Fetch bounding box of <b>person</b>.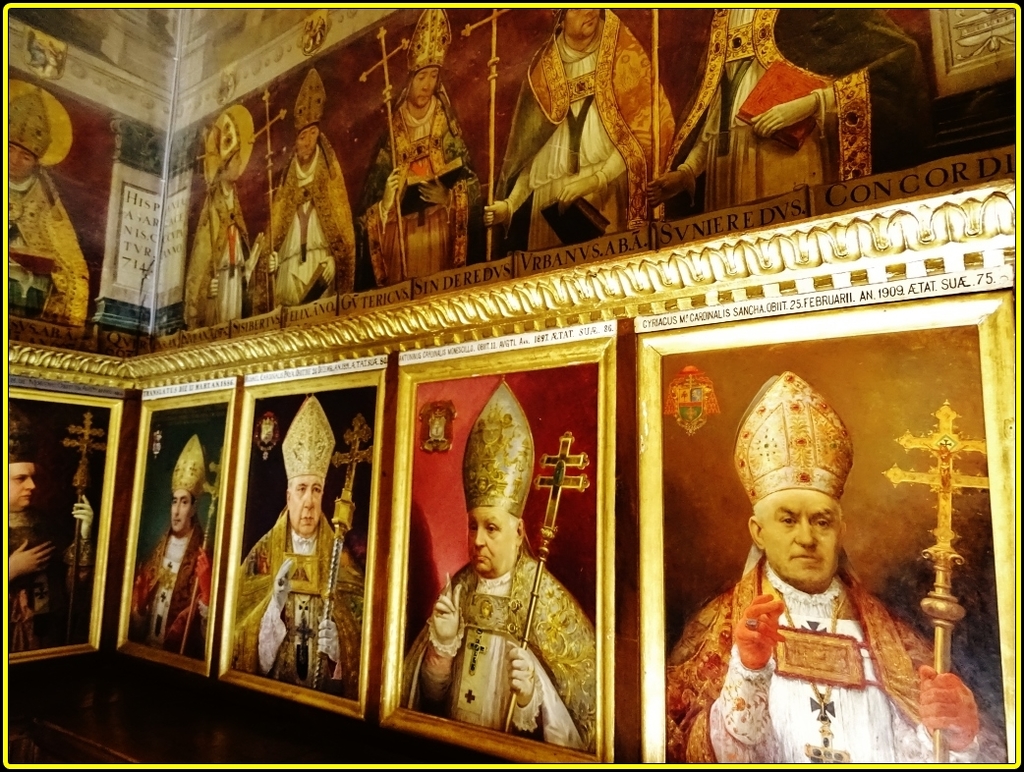
Bbox: x1=233 y1=392 x2=358 y2=699.
